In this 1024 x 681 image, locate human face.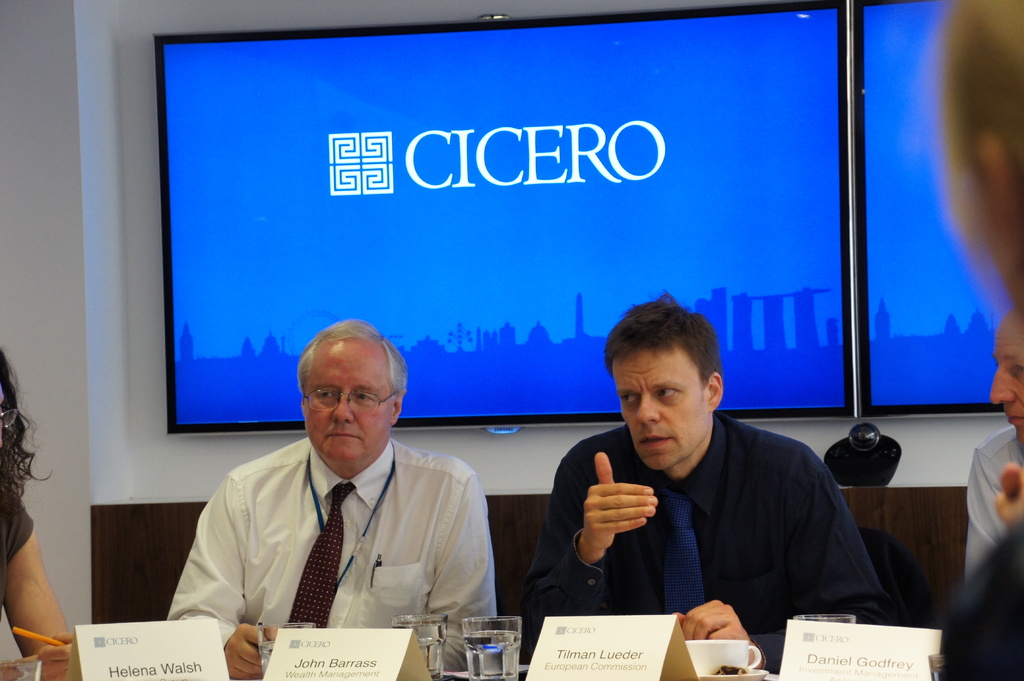
Bounding box: [x1=304, y1=351, x2=394, y2=465].
